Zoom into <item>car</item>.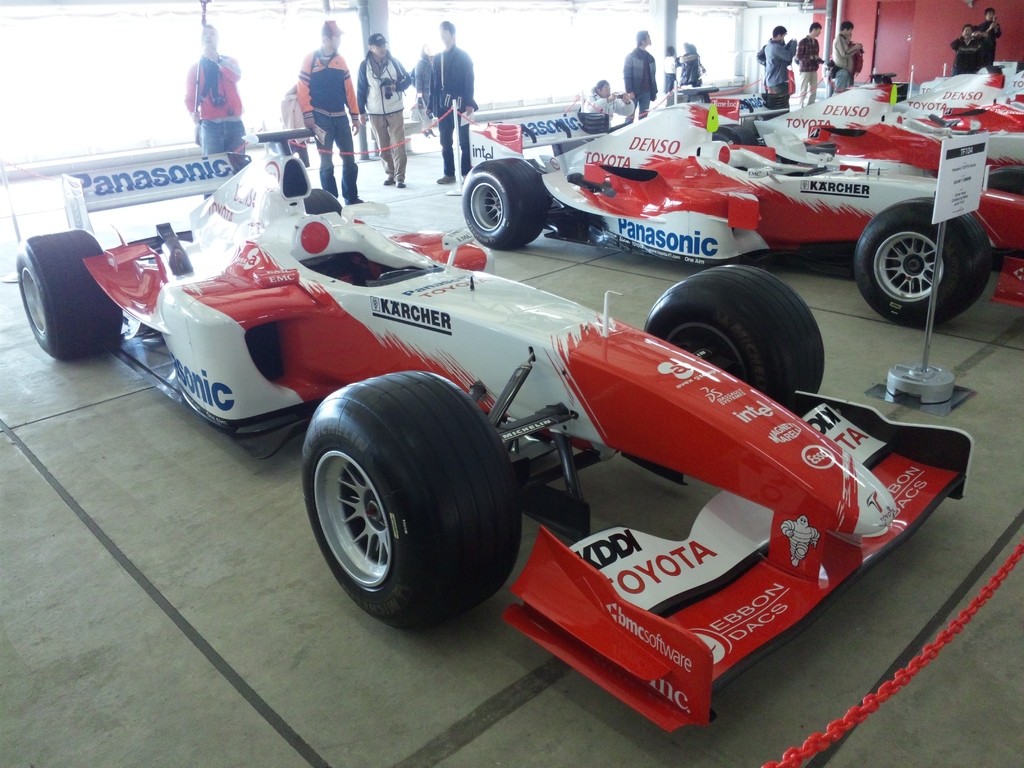
Zoom target: (461,89,1023,332).
